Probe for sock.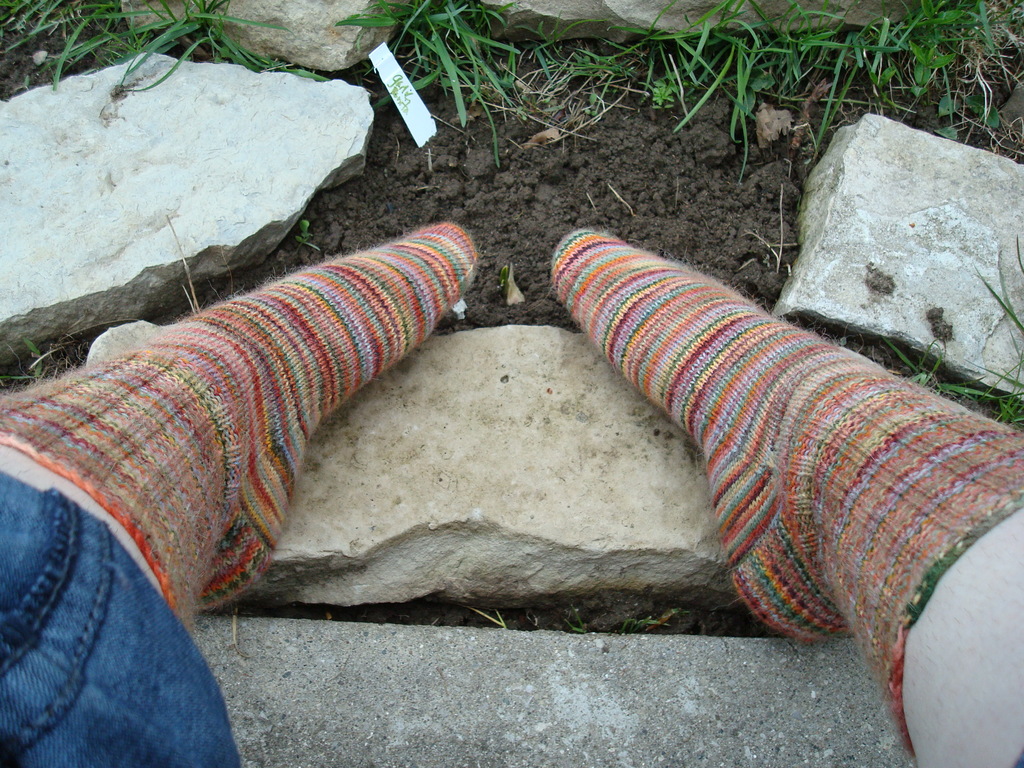
Probe result: {"left": 0, "top": 220, "right": 477, "bottom": 638}.
